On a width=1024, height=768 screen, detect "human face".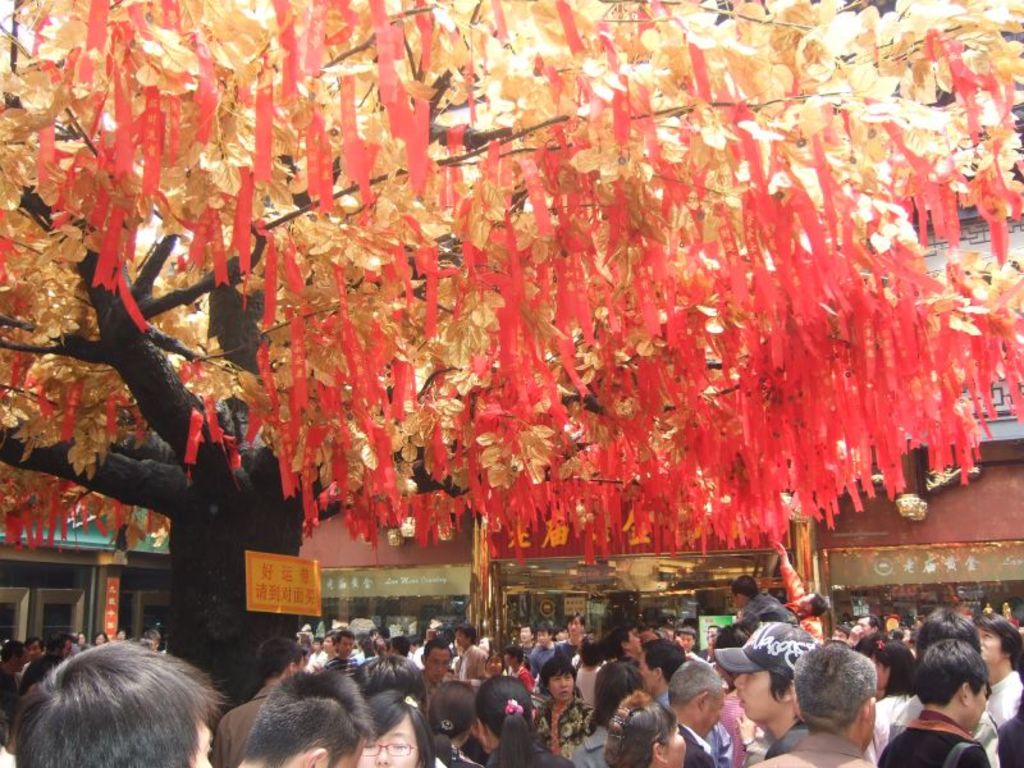
[x1=349, y1=713, x2=415, y2=767].
